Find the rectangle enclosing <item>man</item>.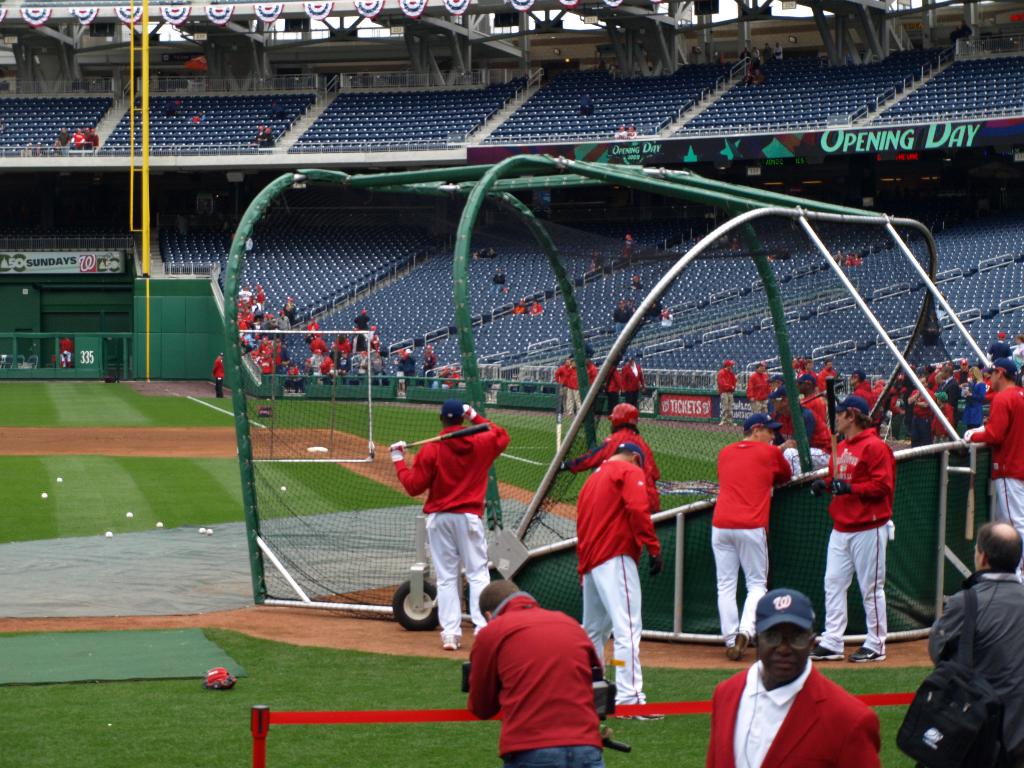
<region>559, 404, 657, 515</region>.
